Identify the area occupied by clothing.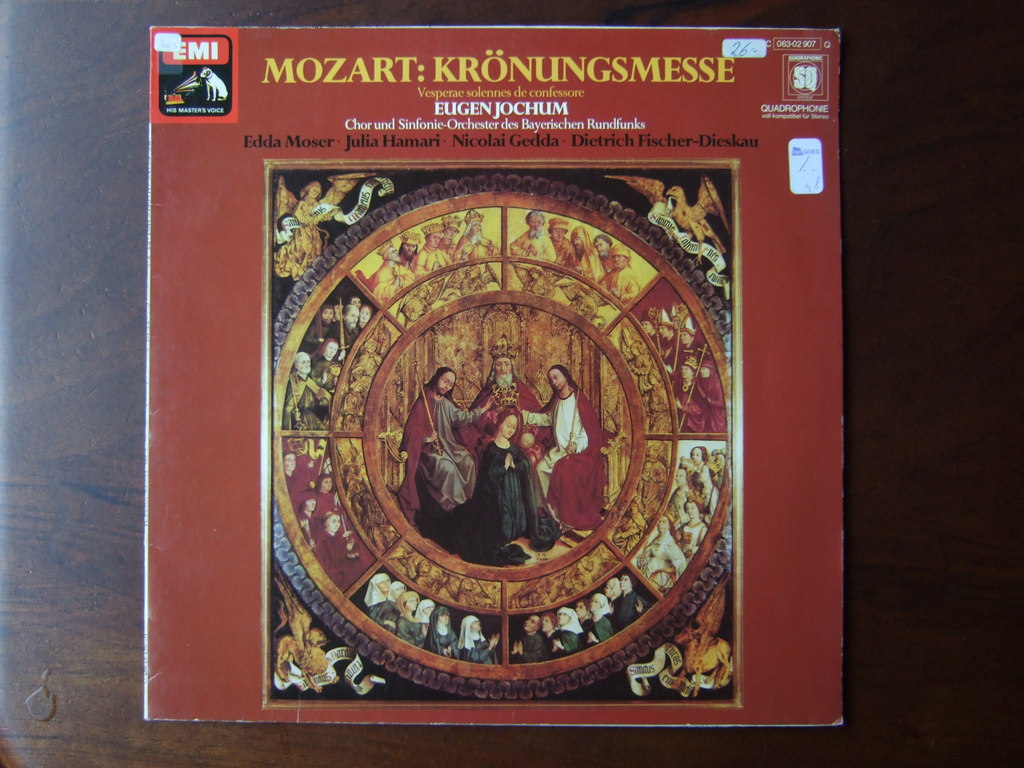
Area: <box>409,244,452,281</box>.
